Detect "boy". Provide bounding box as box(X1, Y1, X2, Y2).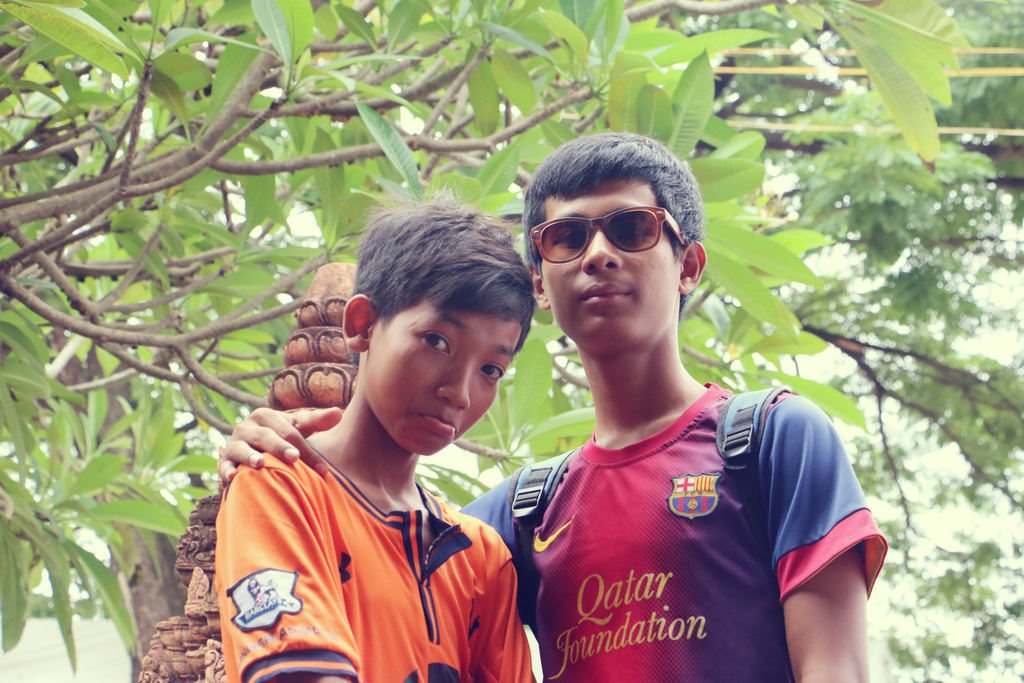
box(218, 133, 888, 682).
